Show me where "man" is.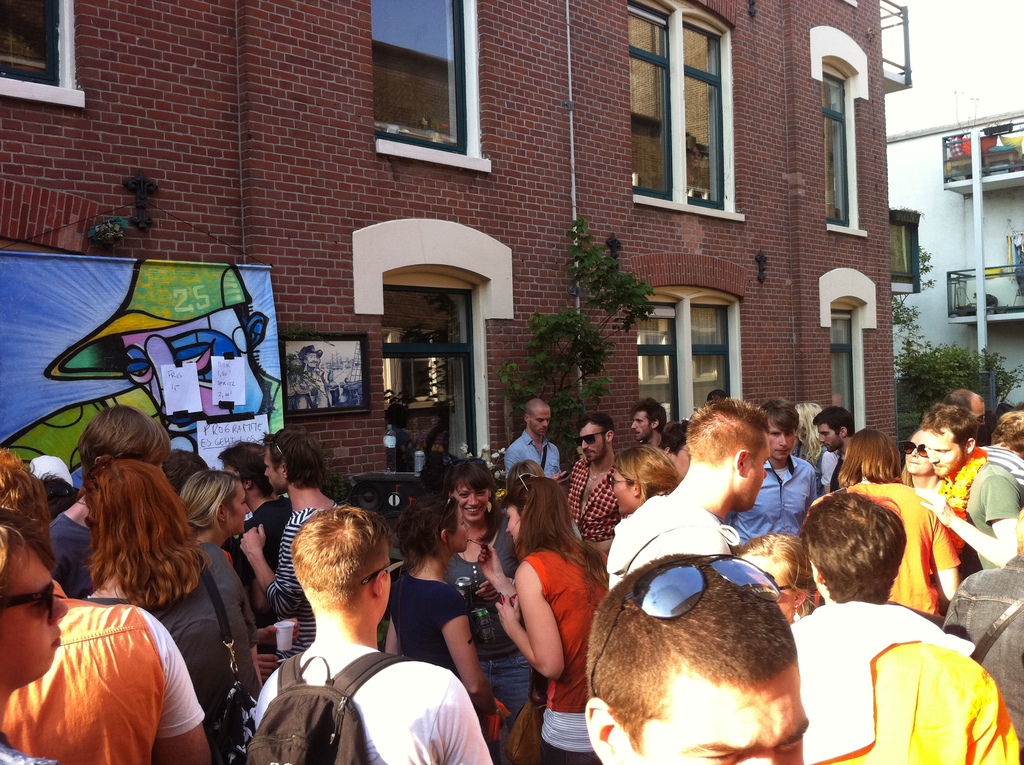
"man" is at bbox=(724, 392, 820, 542).
